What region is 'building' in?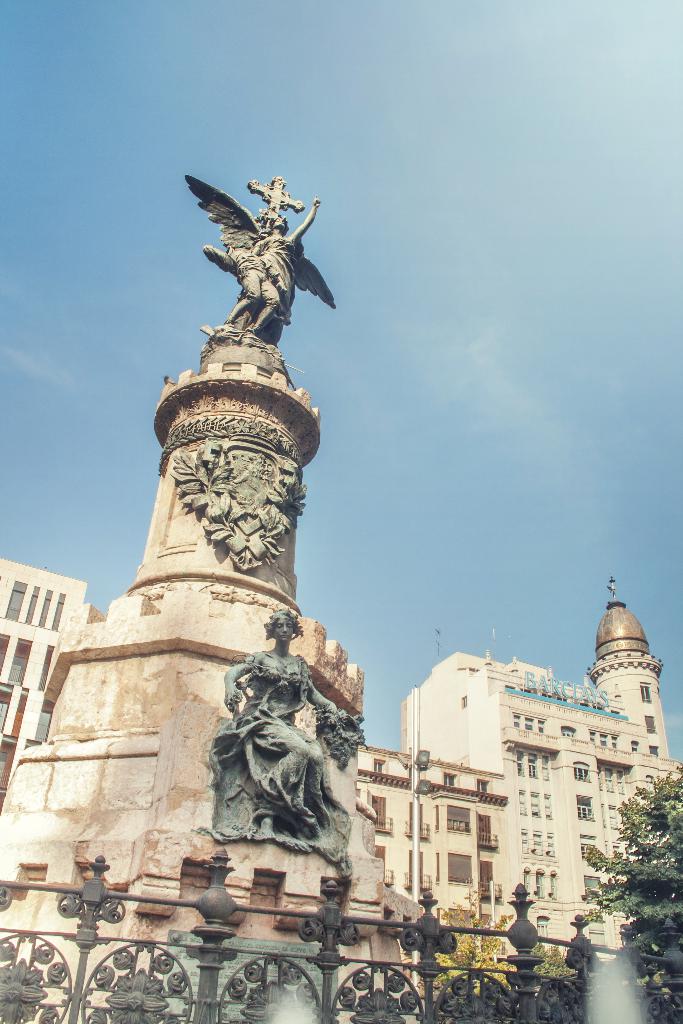
[left=0, top=572, right=682, bottom=1023].
